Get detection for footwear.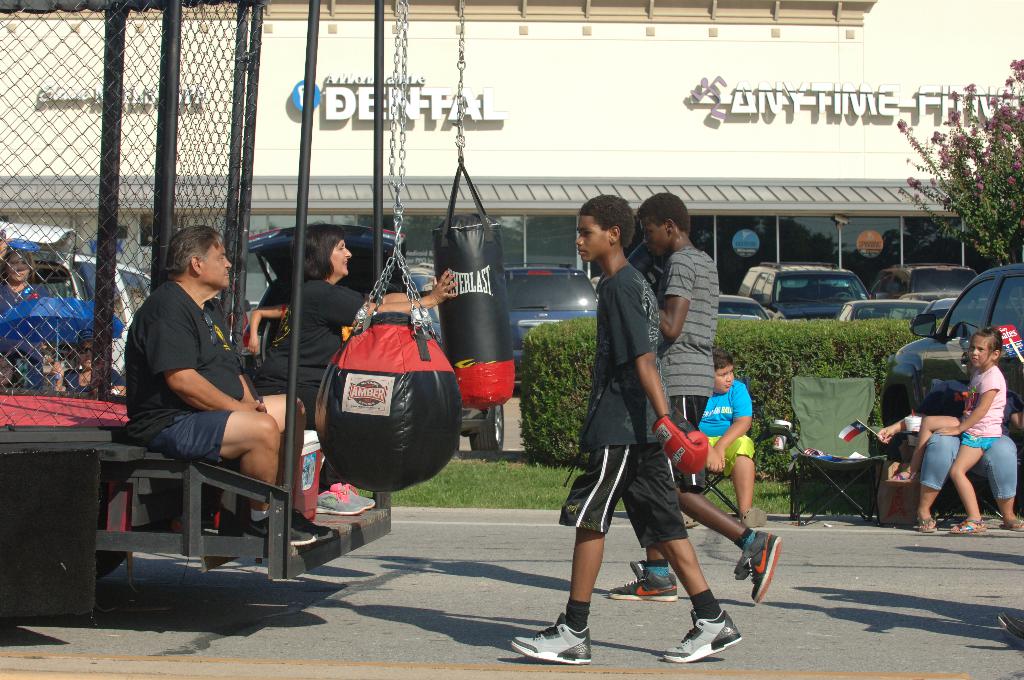
Detection: <box>996,516,1023,531</box>.
